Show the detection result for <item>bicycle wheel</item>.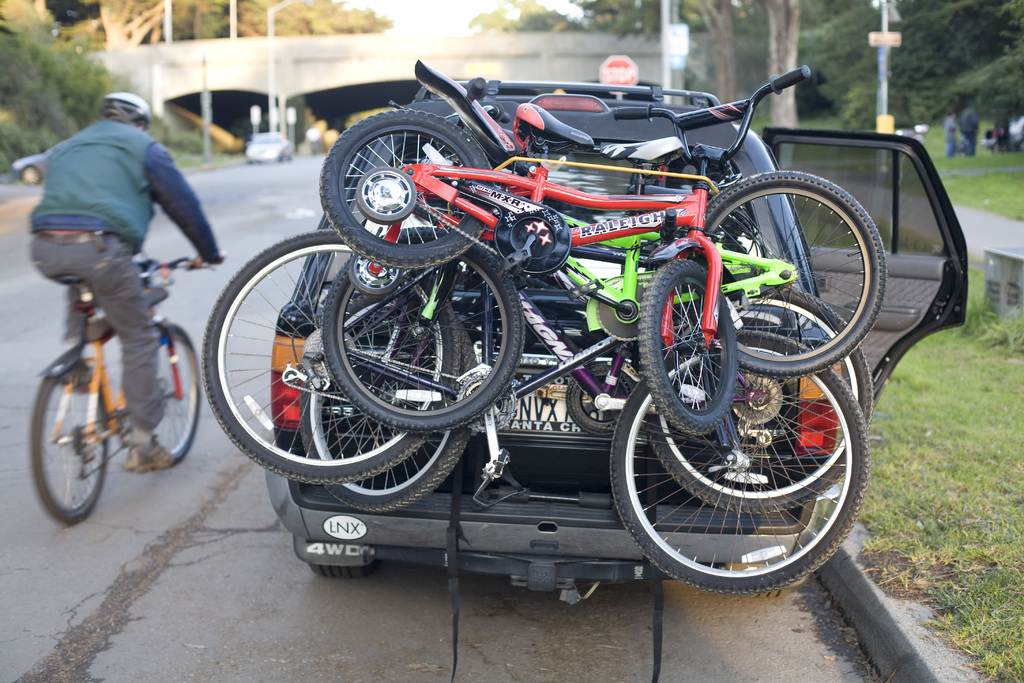
l=650, t=295, r=872, b=511.
